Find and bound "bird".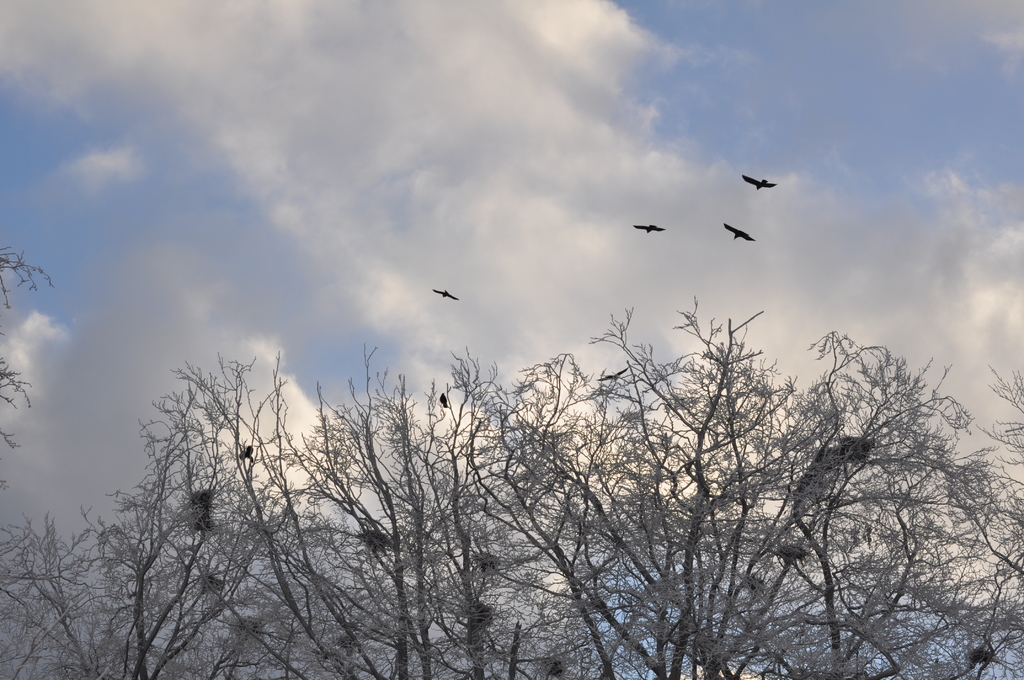
Bound: l=724, t=223, r=754, b=244.
